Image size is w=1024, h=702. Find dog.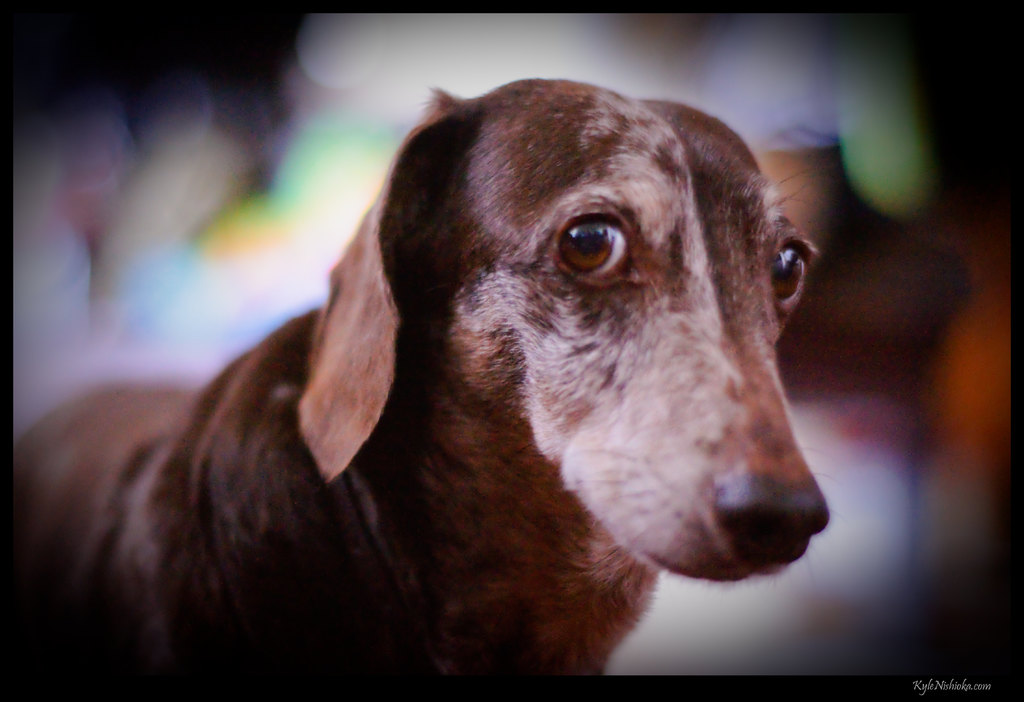
box(13, 77, 840, 680).
